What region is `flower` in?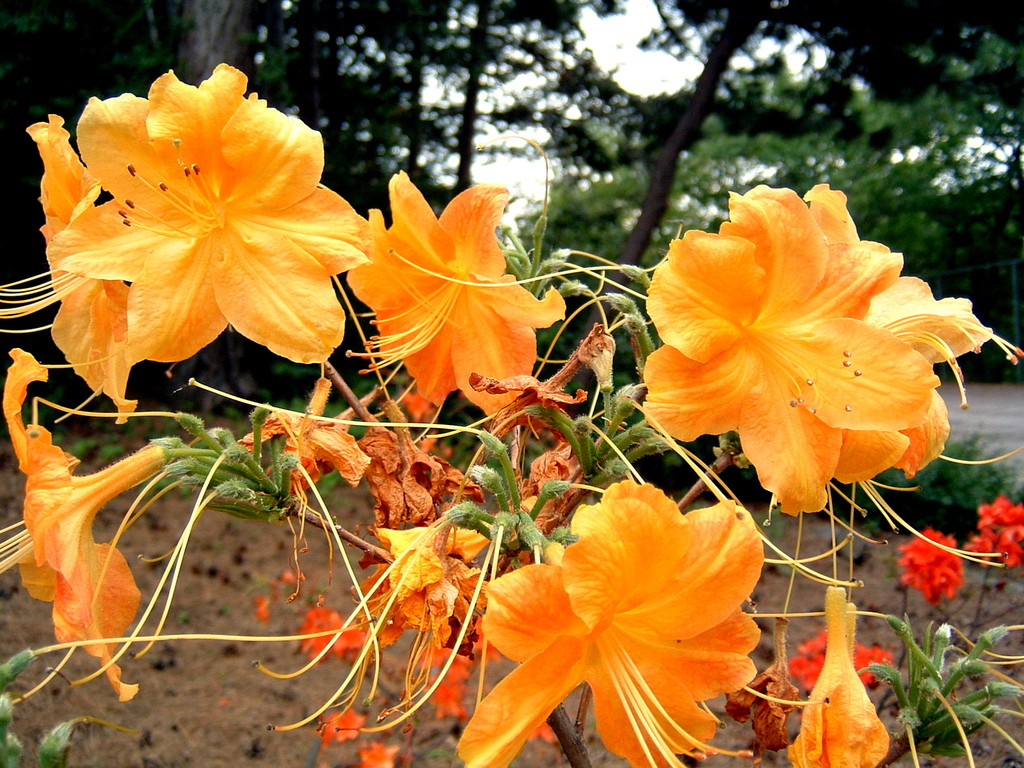
BBox(340, 162, 576, 409).
